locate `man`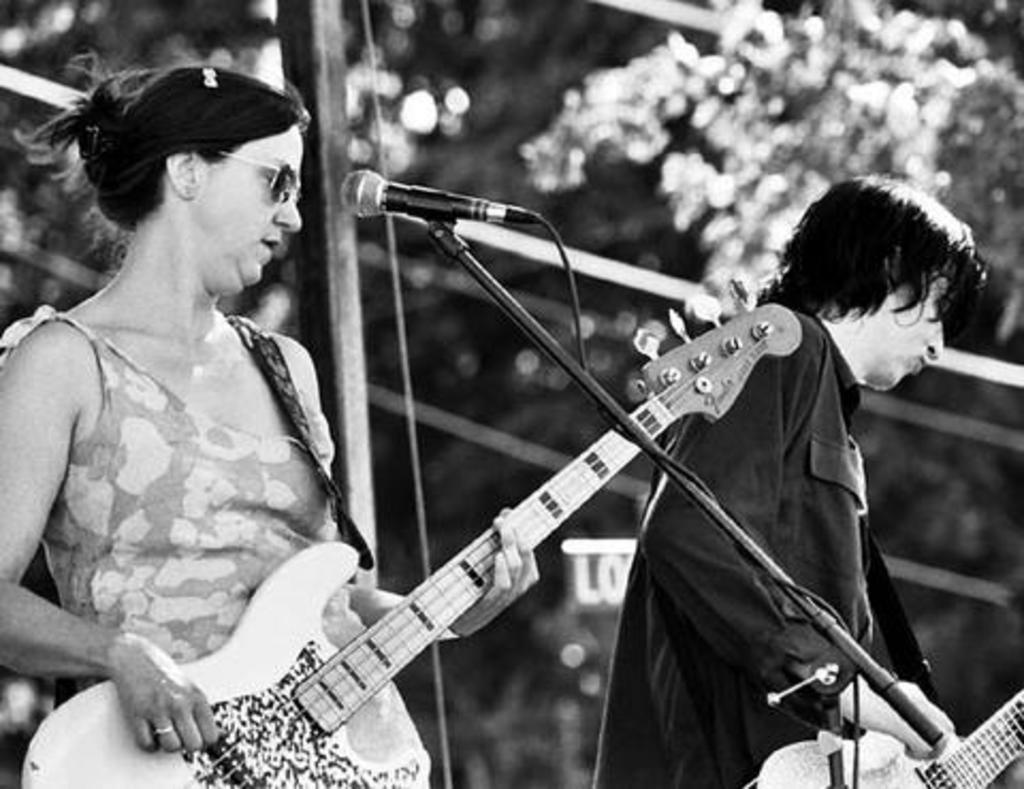
(589, 179, 1022, 787)
